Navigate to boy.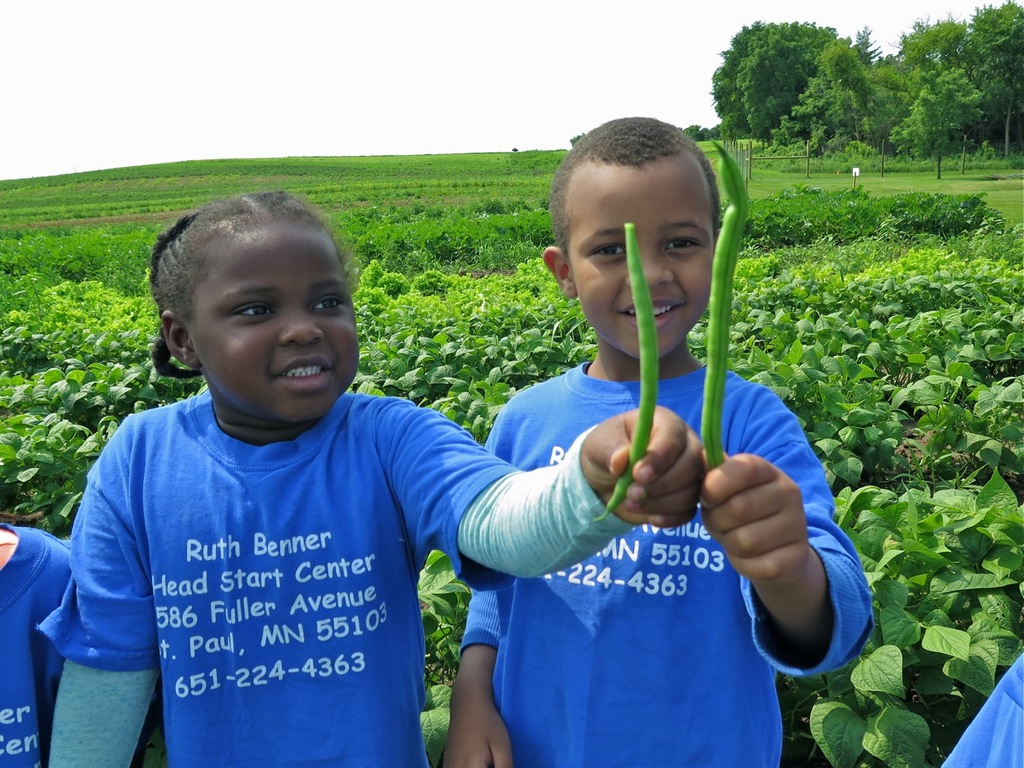
Navigation target: [left=458, top=148, right=842, bottom=734].
